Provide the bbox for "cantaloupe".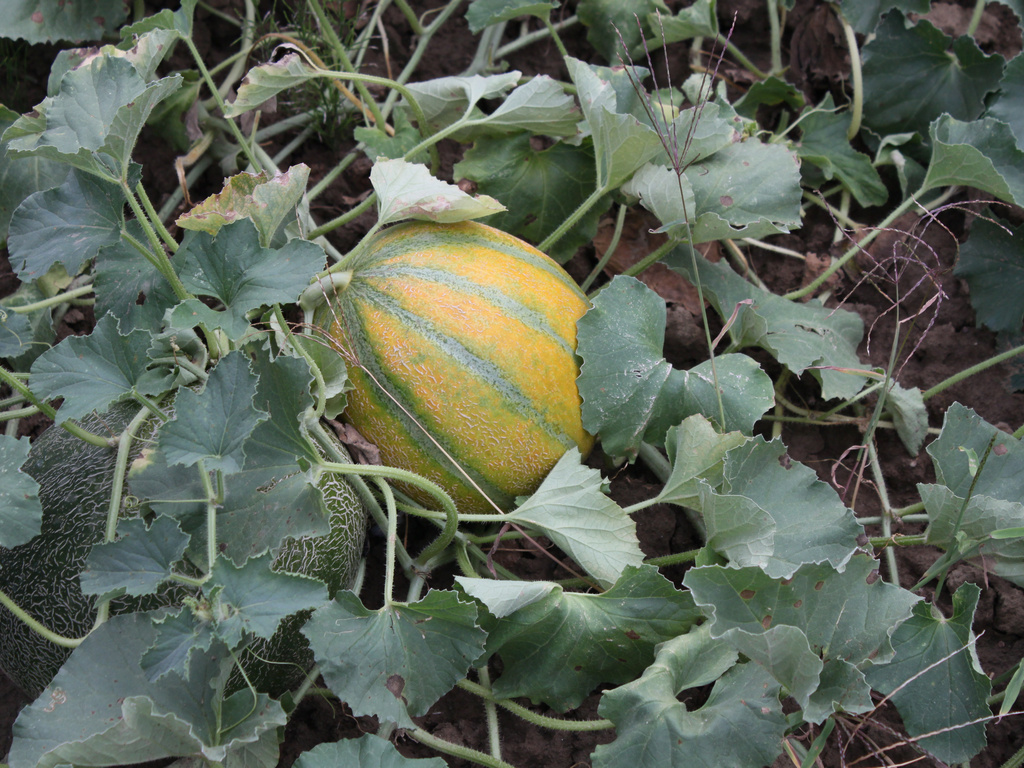
<box>307,221,595,517</box>.
